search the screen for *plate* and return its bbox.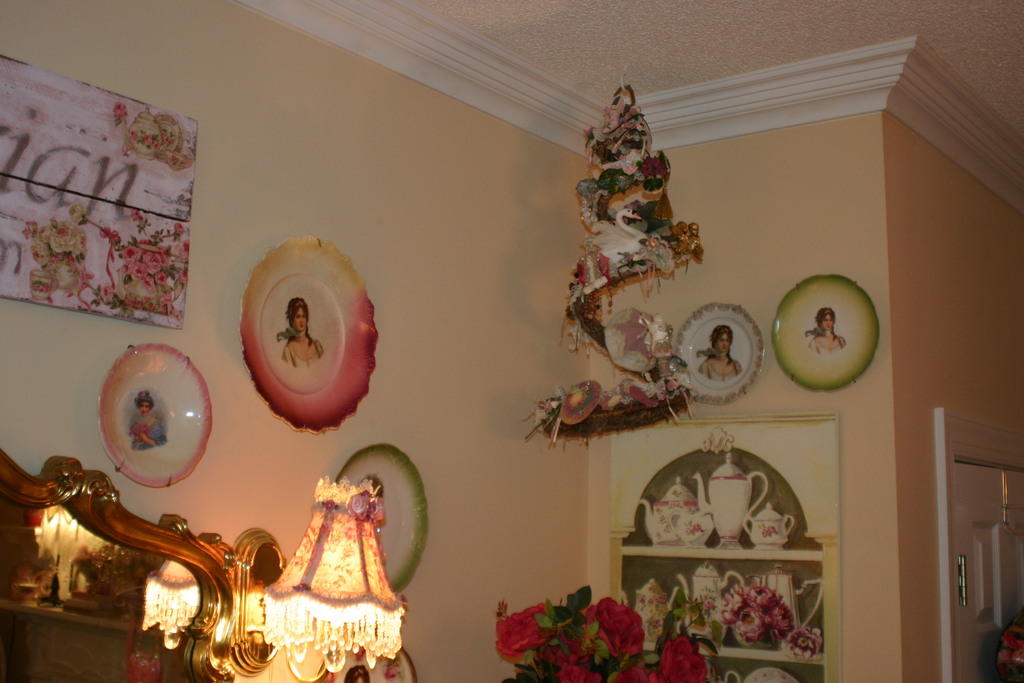
Found: <box>99,344,217,484</box>.
